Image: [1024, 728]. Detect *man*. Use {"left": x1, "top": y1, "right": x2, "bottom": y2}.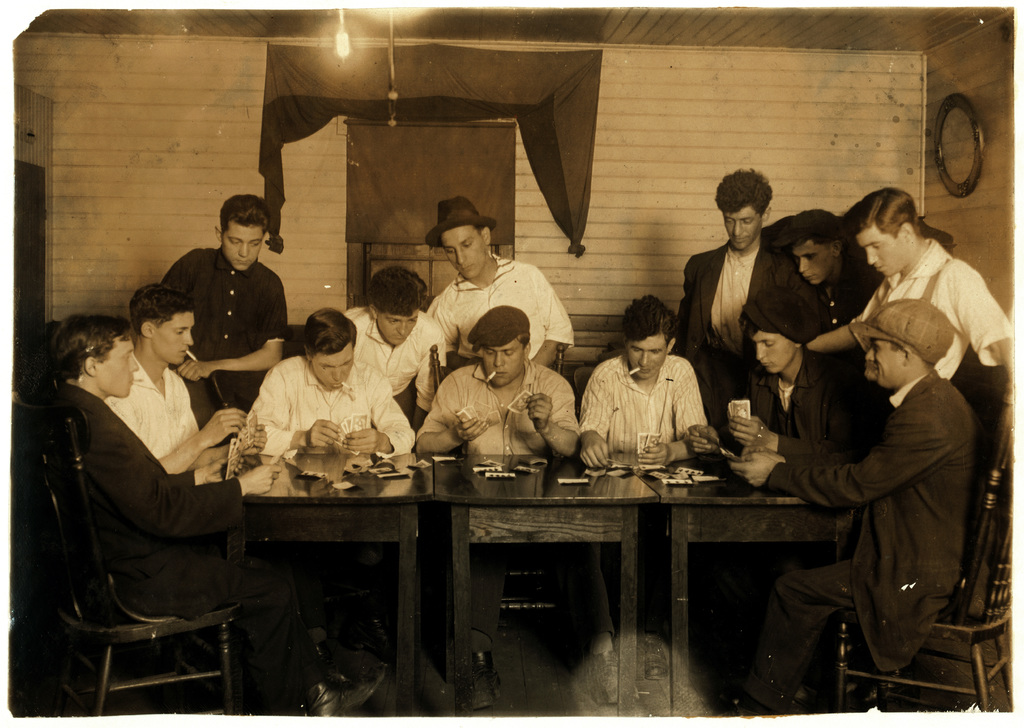
{"left": 422, "top": 199, "right": 578, "bottom": 367}.
